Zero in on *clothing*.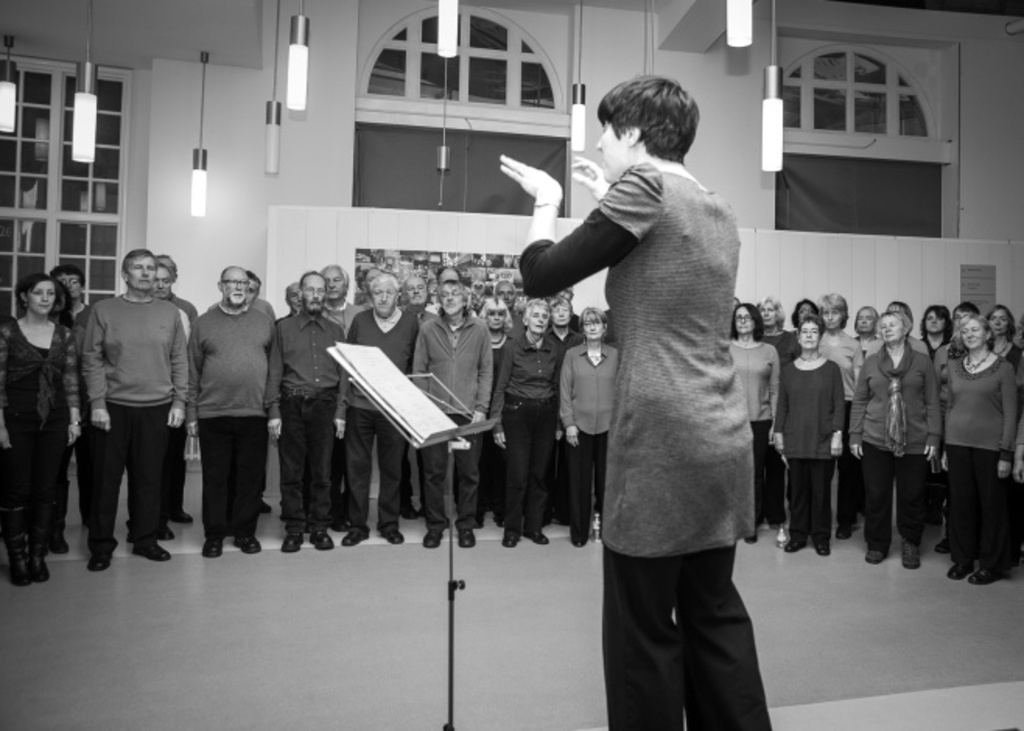
Zeroed in: 557,344,618,532.
